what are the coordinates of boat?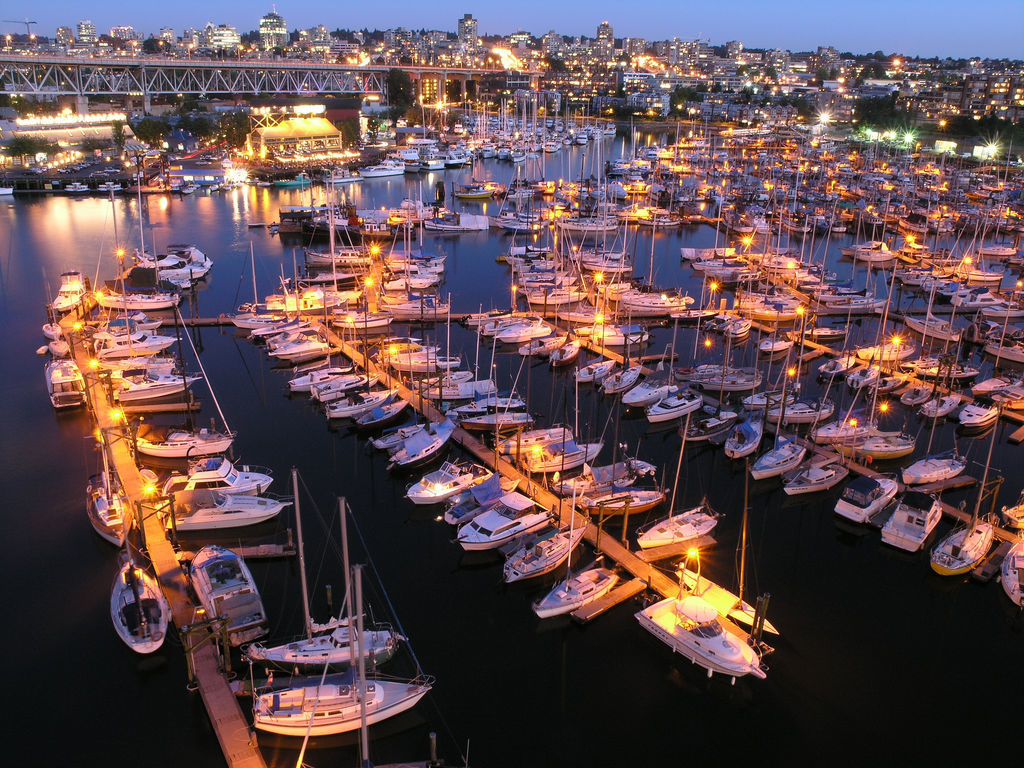
(30, 267, 61, 337).
